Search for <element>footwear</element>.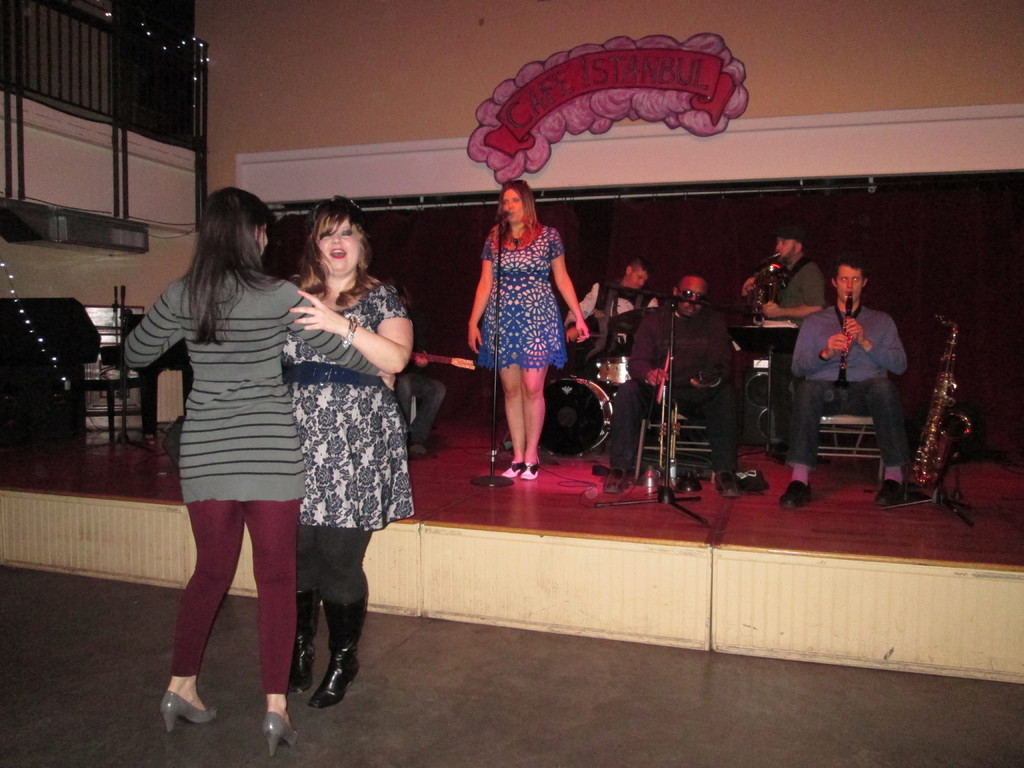
Found at <box>873,477,908,508</box>.
